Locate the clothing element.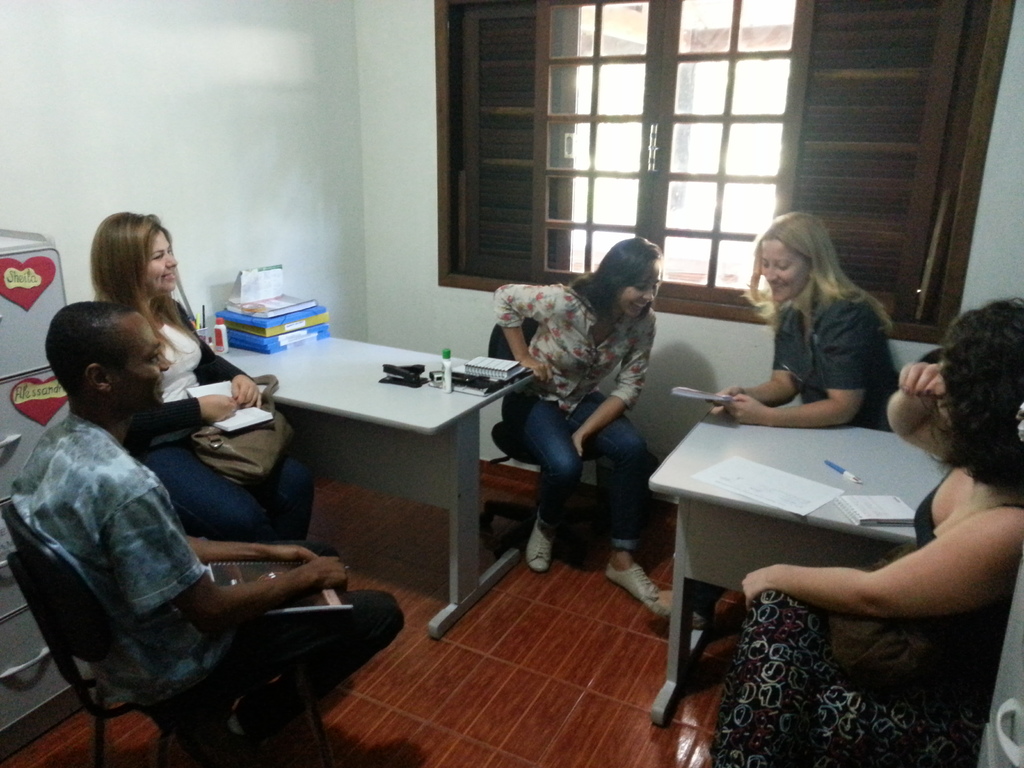
Element bbox: (left=126, top=292, right=317, bottom=540).
